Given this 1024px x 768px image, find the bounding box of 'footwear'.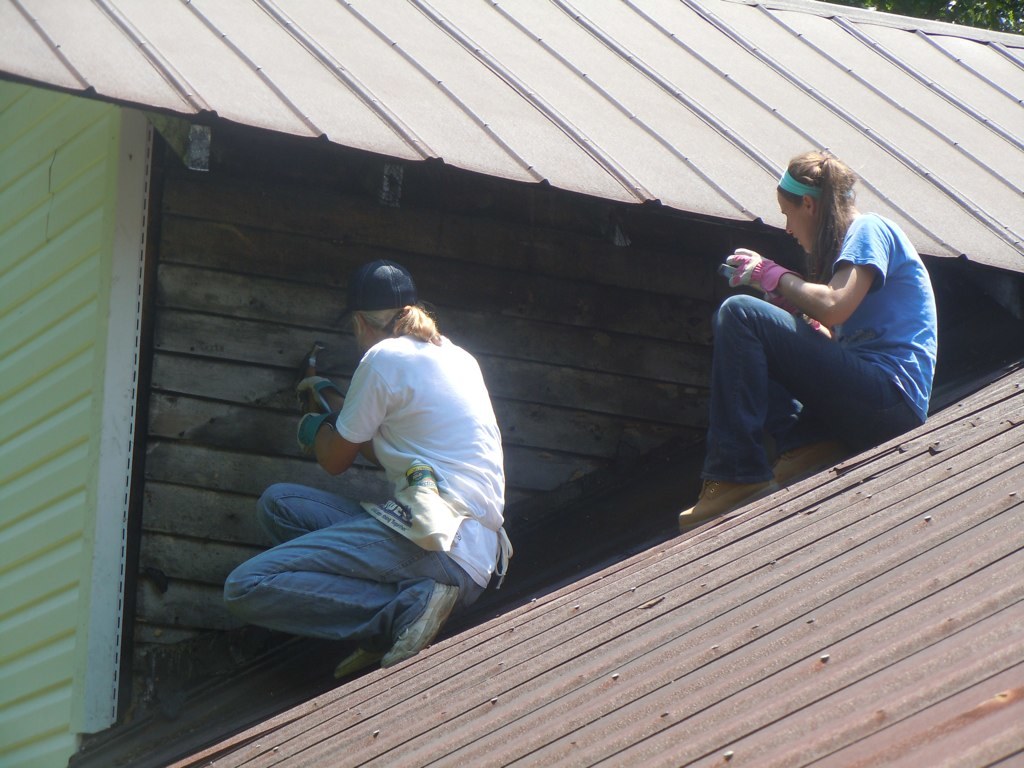
detection(377, 585, 461, 667).
